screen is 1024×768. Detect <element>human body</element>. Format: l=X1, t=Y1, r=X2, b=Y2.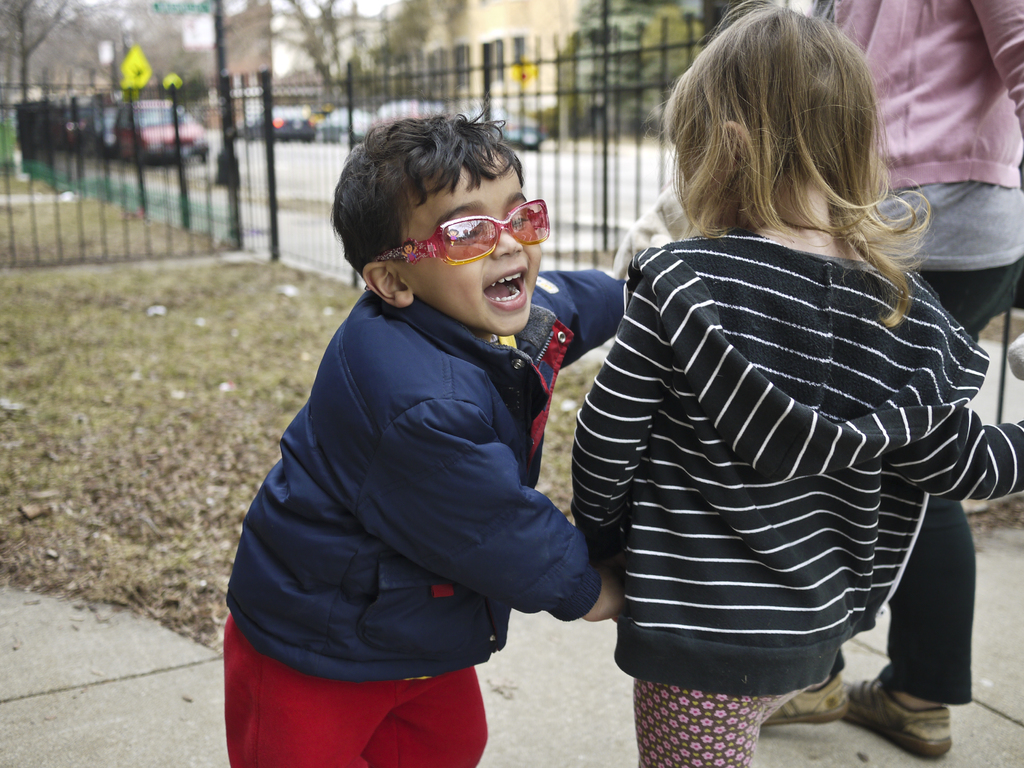
l=221, t=271, r=632, b=767.
